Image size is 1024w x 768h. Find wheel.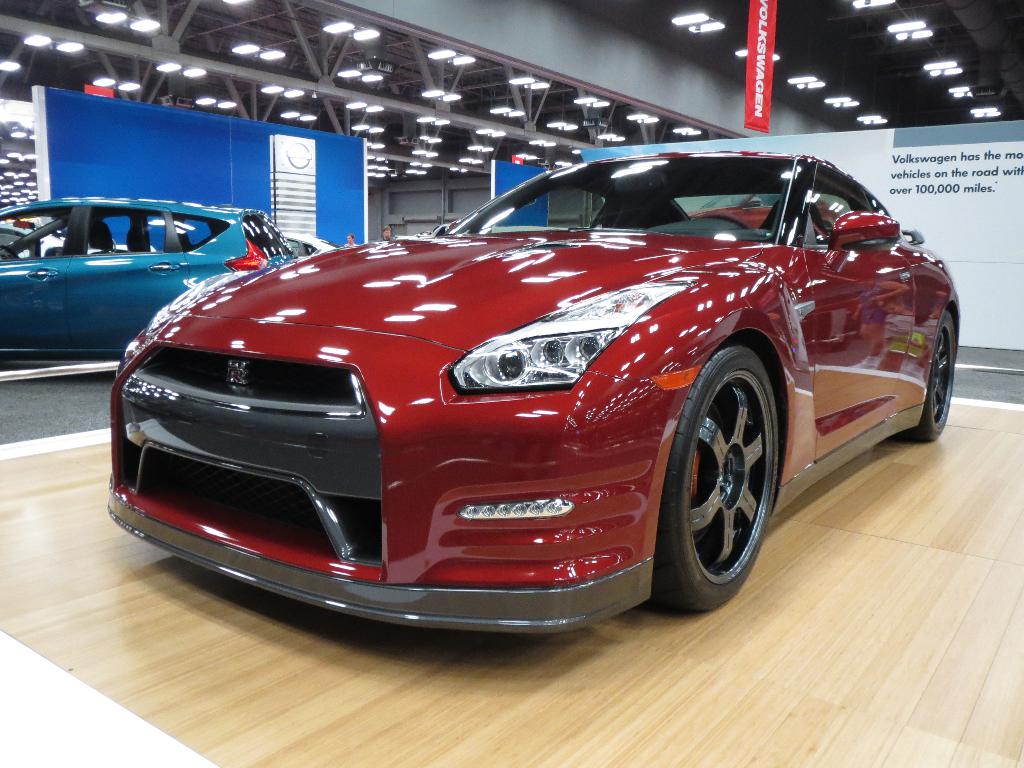
BBox(904, 310, 956, 442).
